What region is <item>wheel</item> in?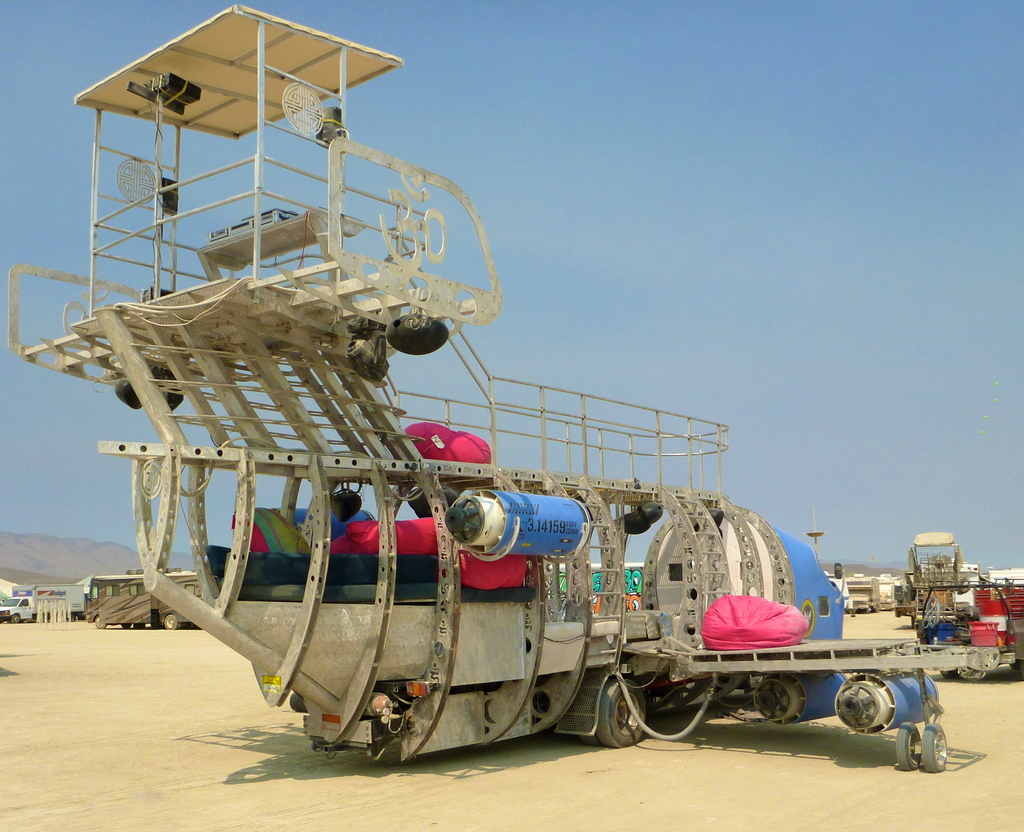
(7,611,21,624).
